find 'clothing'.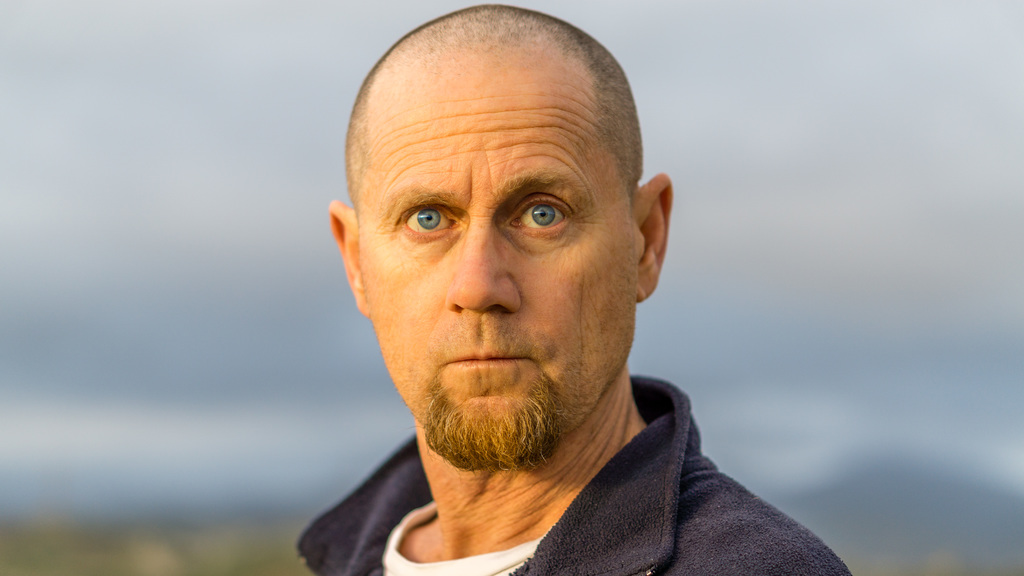
select_region(436, 328, 865, 568).
